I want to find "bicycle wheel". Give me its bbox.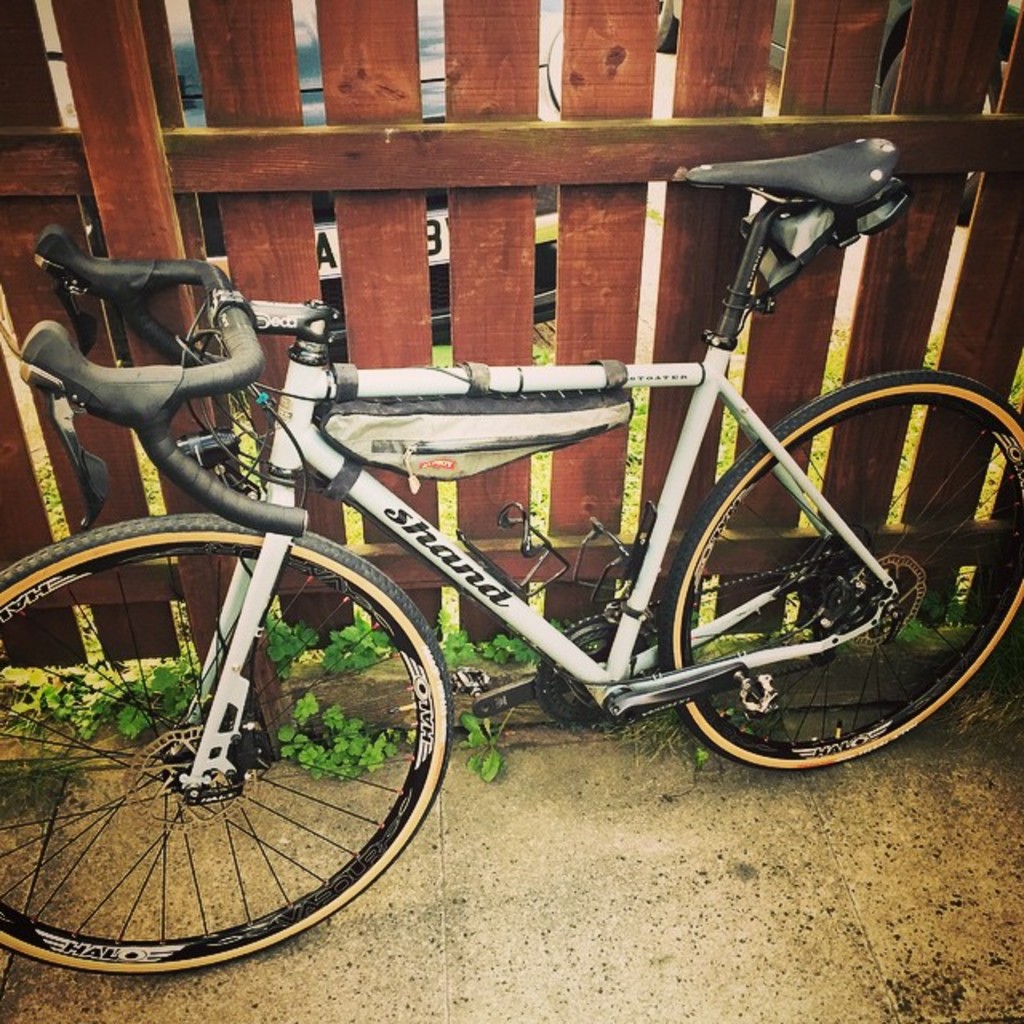
0:514:454:978.
